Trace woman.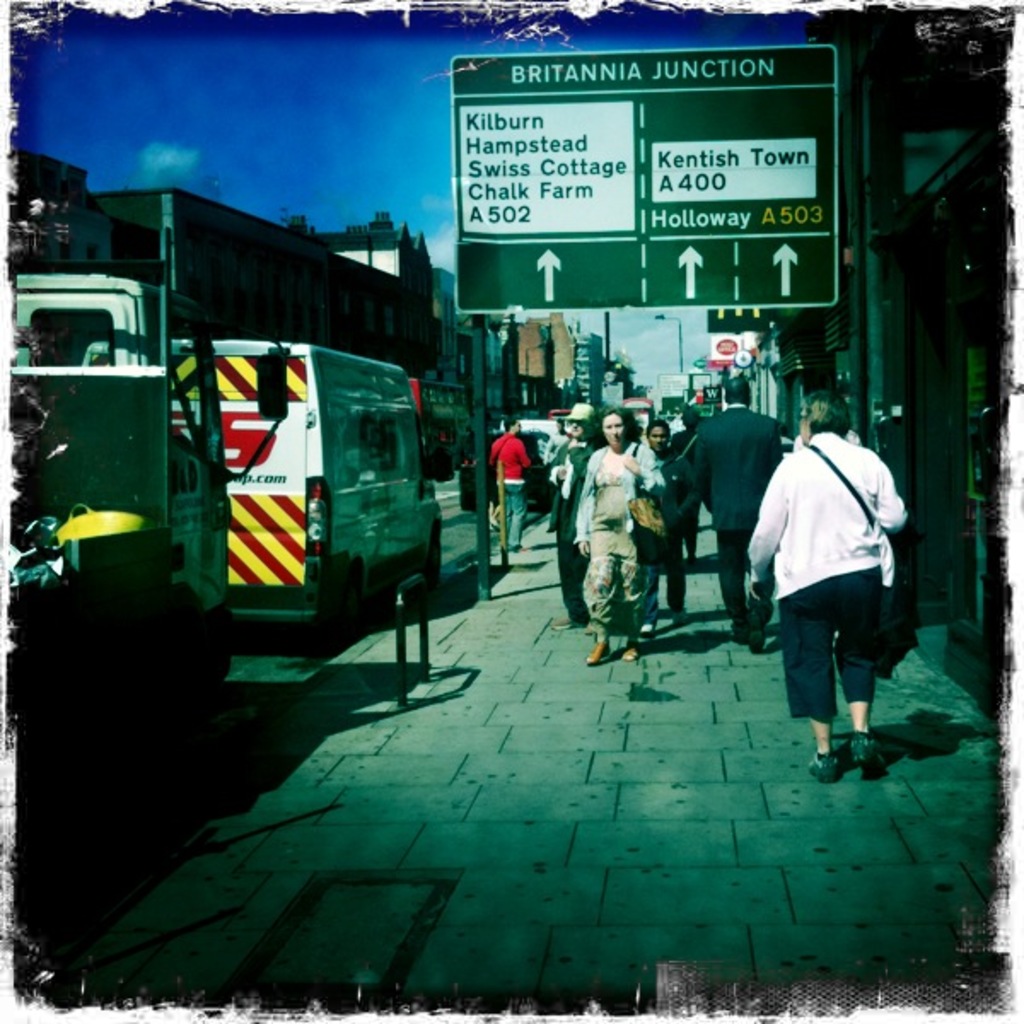
Traced to box(577, 404, 666, 660).
